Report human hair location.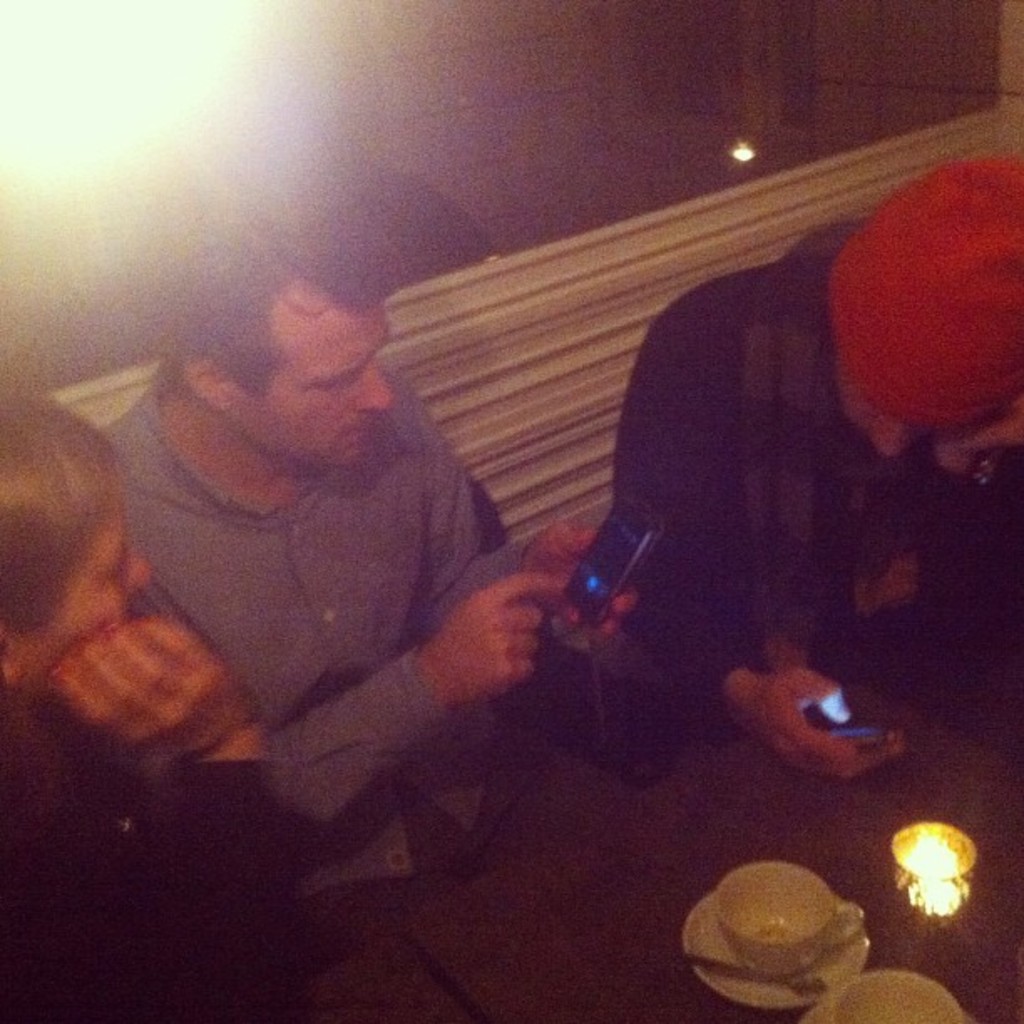
Report: bbox=[141, 174, 407, 387].
